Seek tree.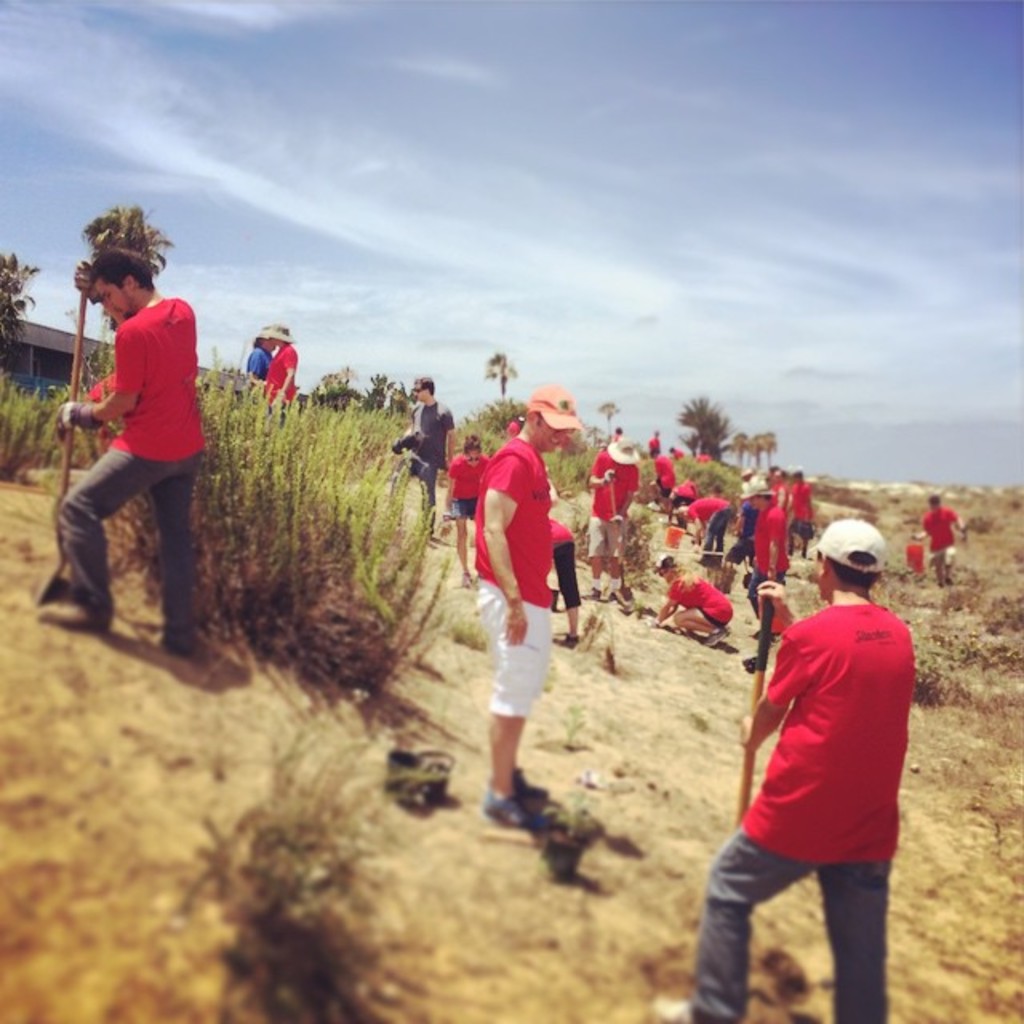
x1=490, y1=339, x2=534, y2=429.
